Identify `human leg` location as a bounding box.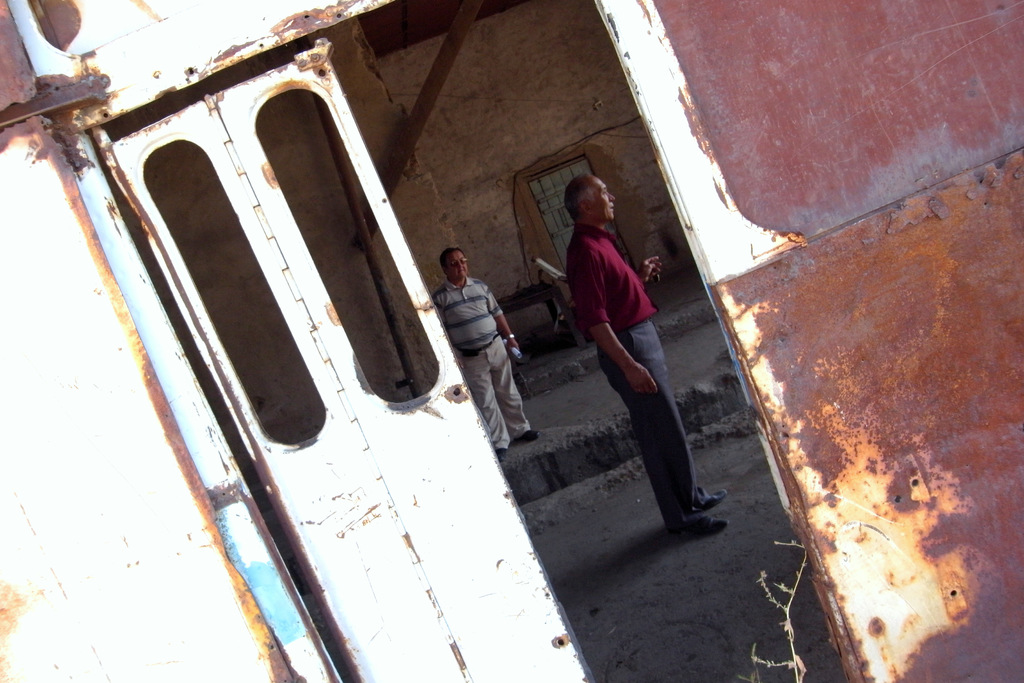
<region>598, 333, 726, 513</region>.
